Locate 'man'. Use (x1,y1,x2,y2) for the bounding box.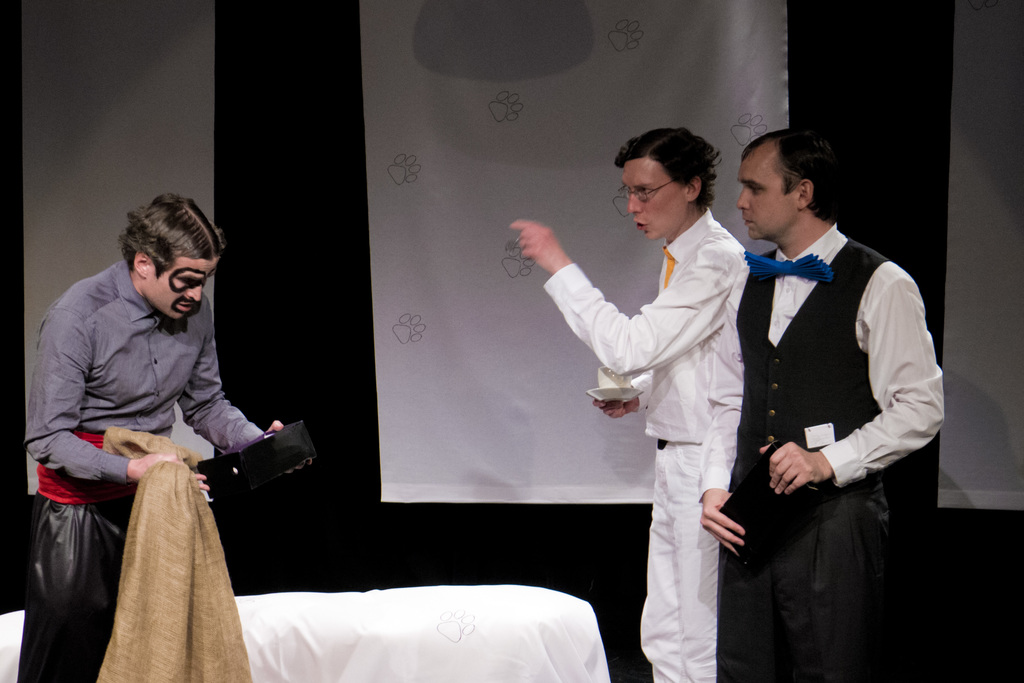
(577,123,770,662).
